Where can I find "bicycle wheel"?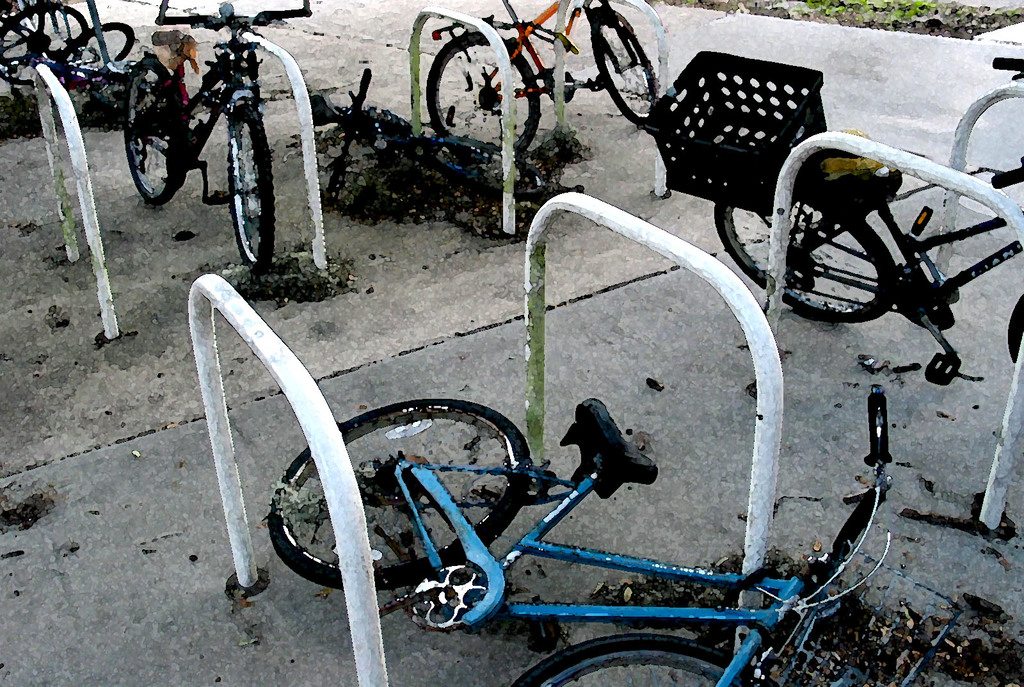
You can find it at 590:9:669:124.
